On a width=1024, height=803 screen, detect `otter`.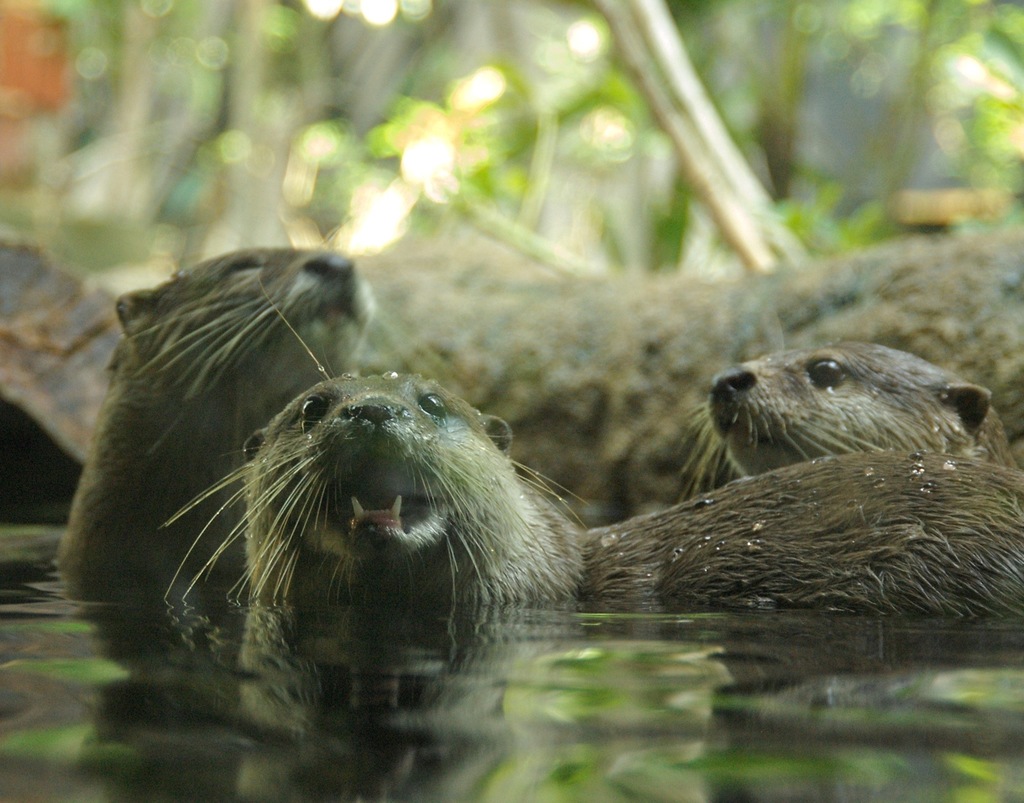
[150, 275, 1023, 617].
